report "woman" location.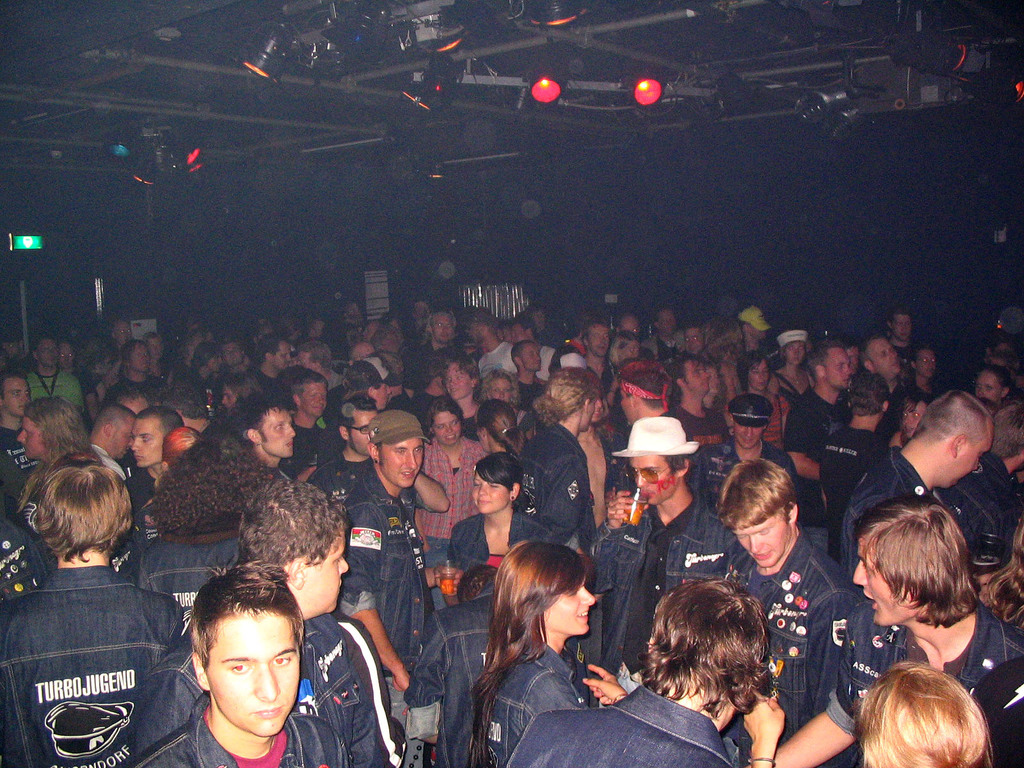
Report: (901, 389, 935, 444).
